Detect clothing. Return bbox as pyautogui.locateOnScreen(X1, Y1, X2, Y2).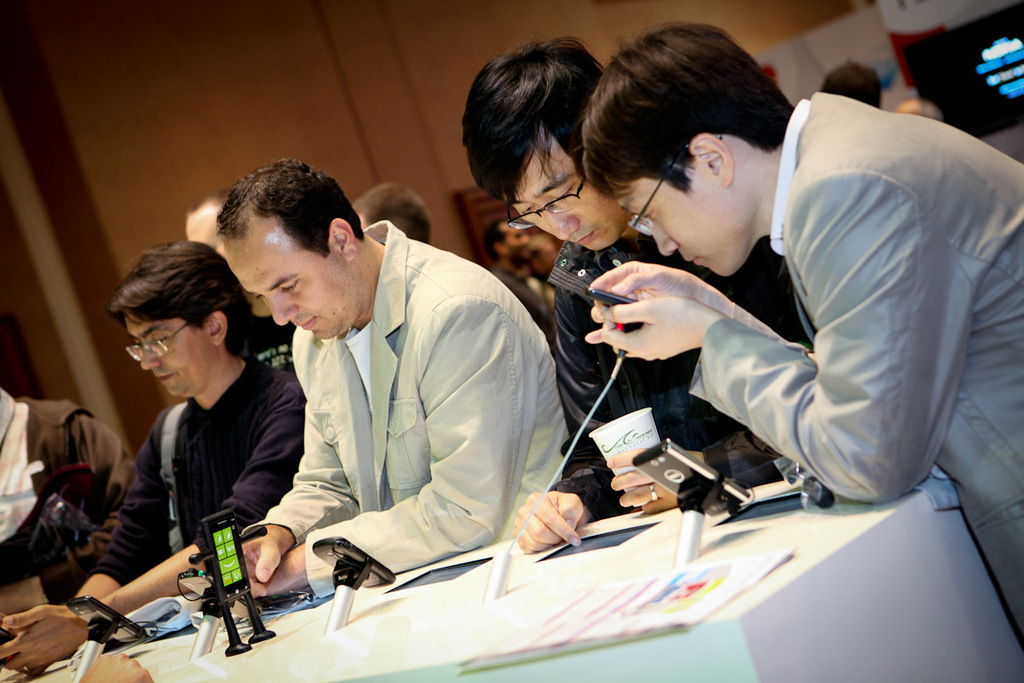
pyautogui.locateOnScreen(484, 263, 556, 340).
